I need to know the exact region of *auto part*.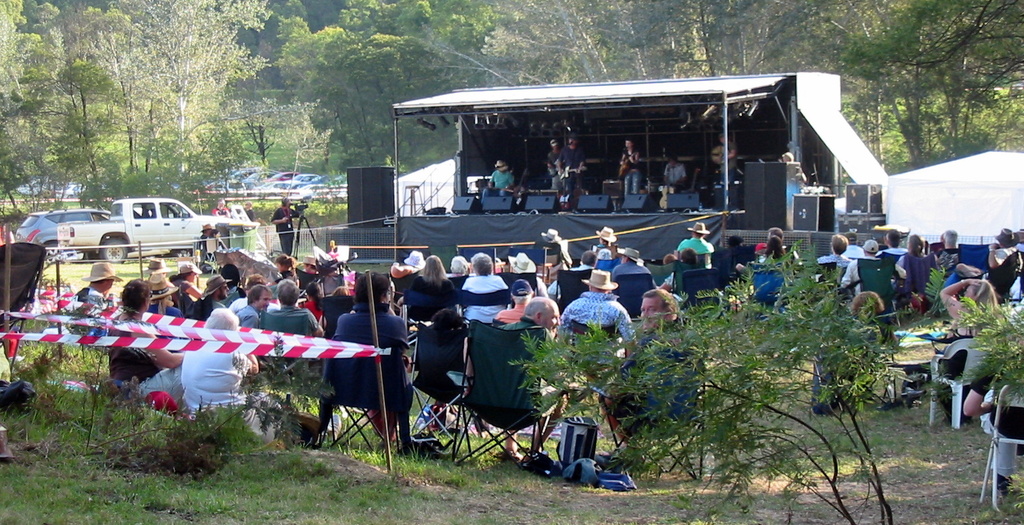
Region: <region>72, 226, 128, 251</region>.
